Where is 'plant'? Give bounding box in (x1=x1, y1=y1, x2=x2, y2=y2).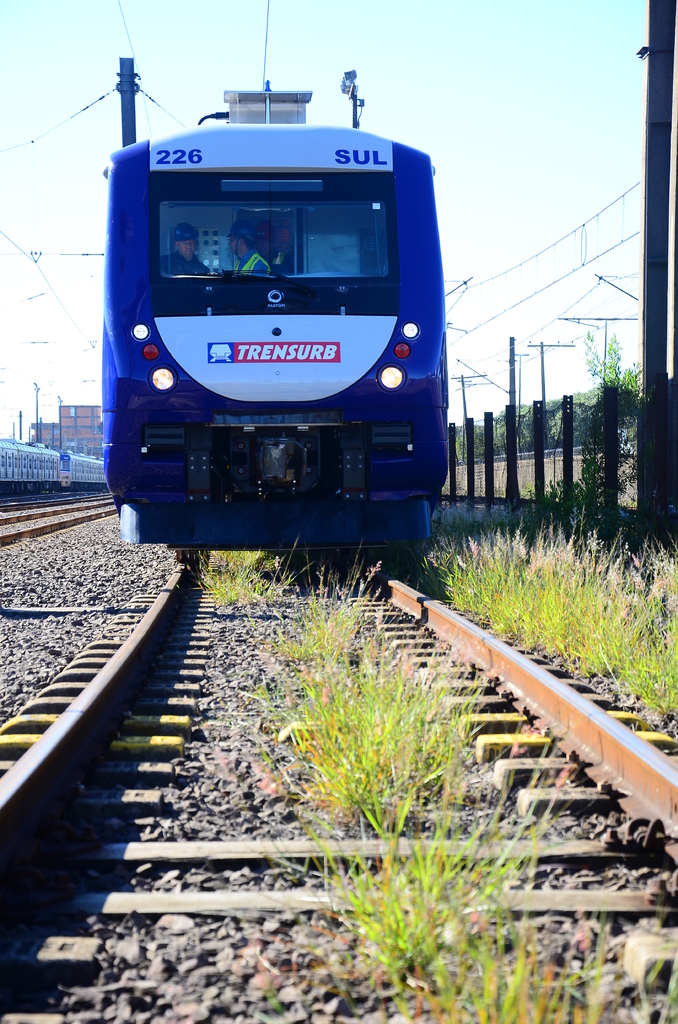
(x1=197, y1=541, x2=380, y2=616).
